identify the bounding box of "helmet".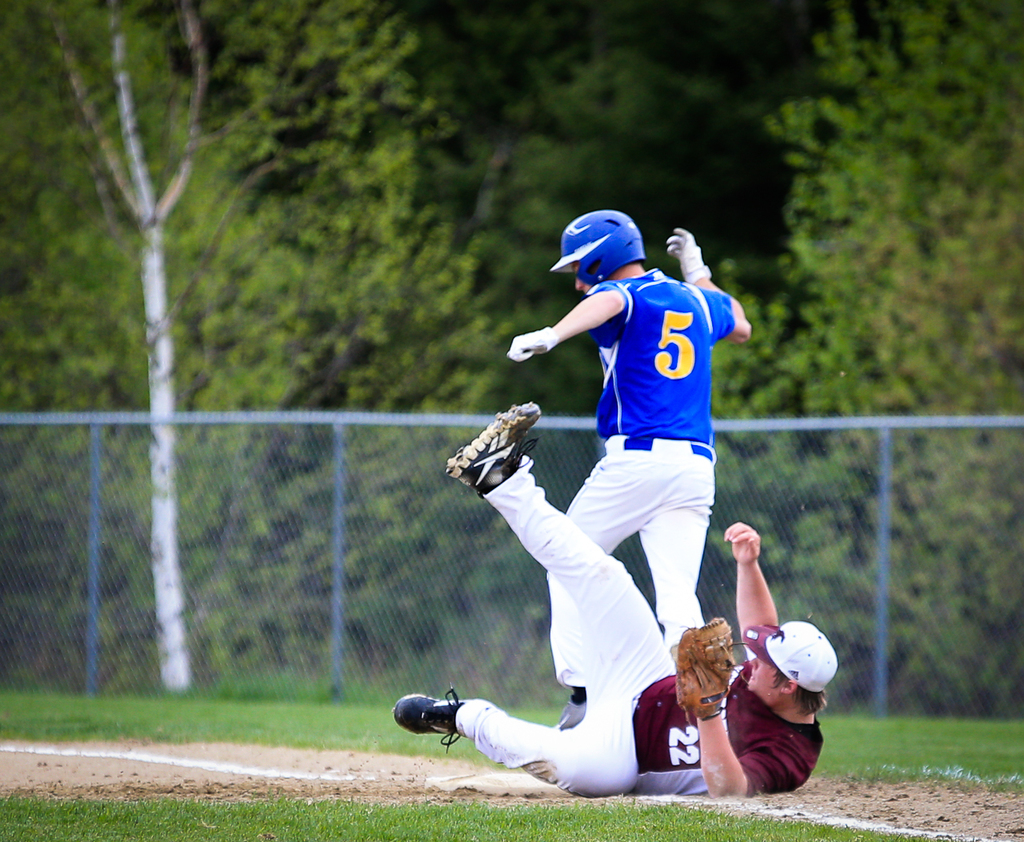
(549,208,650,295).
